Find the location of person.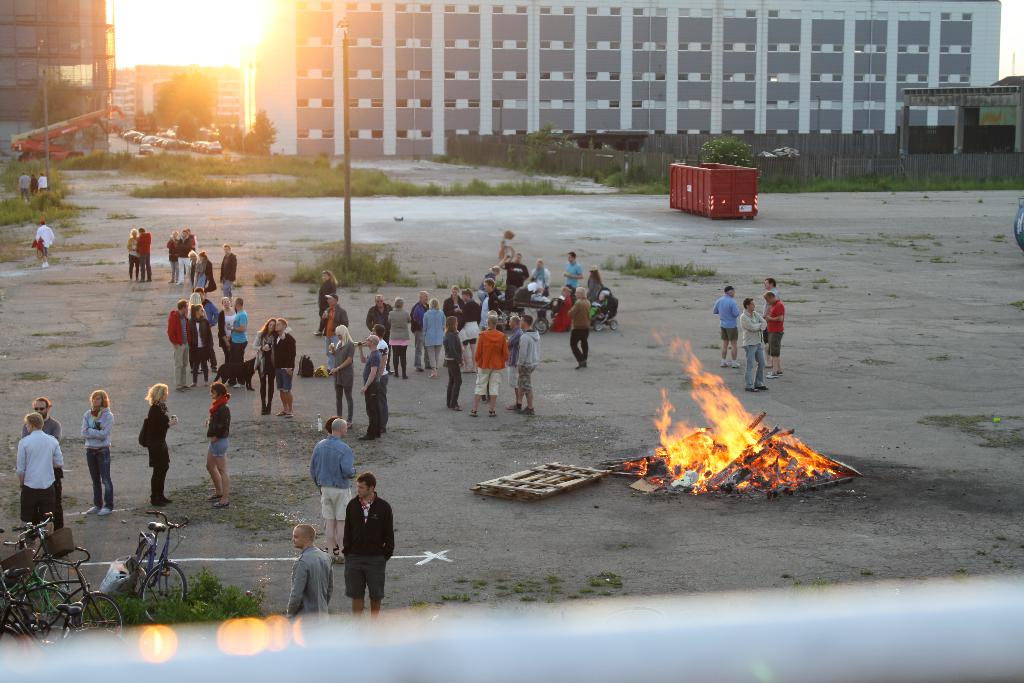
Location: 165,297,194,393.
